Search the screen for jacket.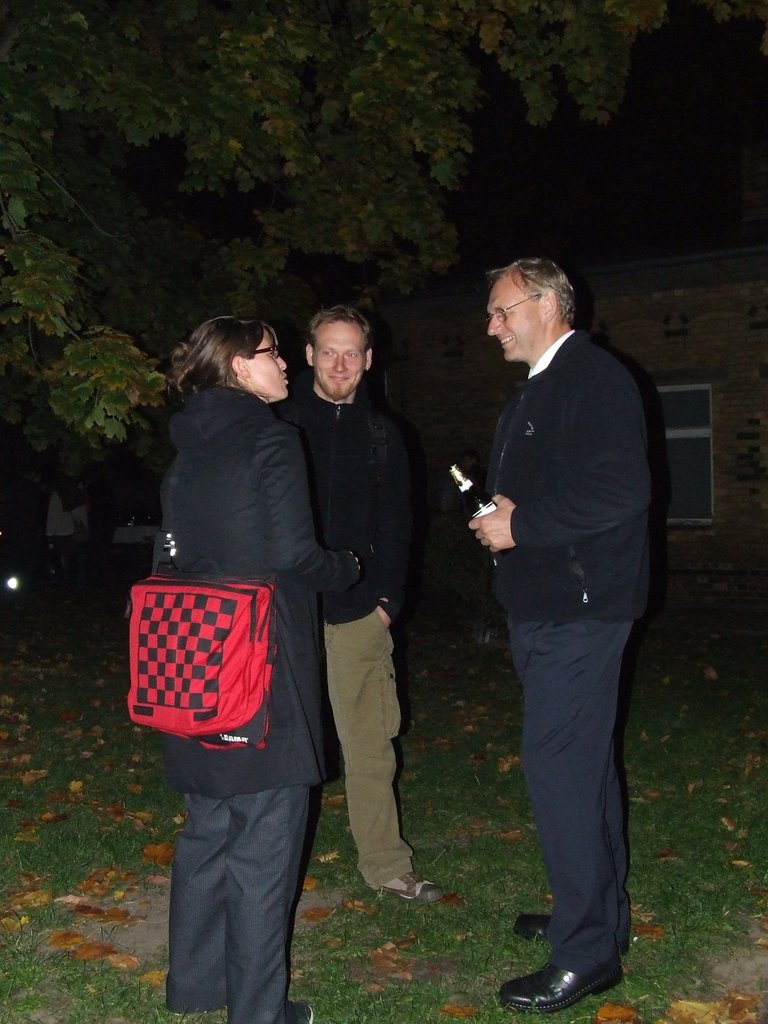
Found at 124,357,376,788.
